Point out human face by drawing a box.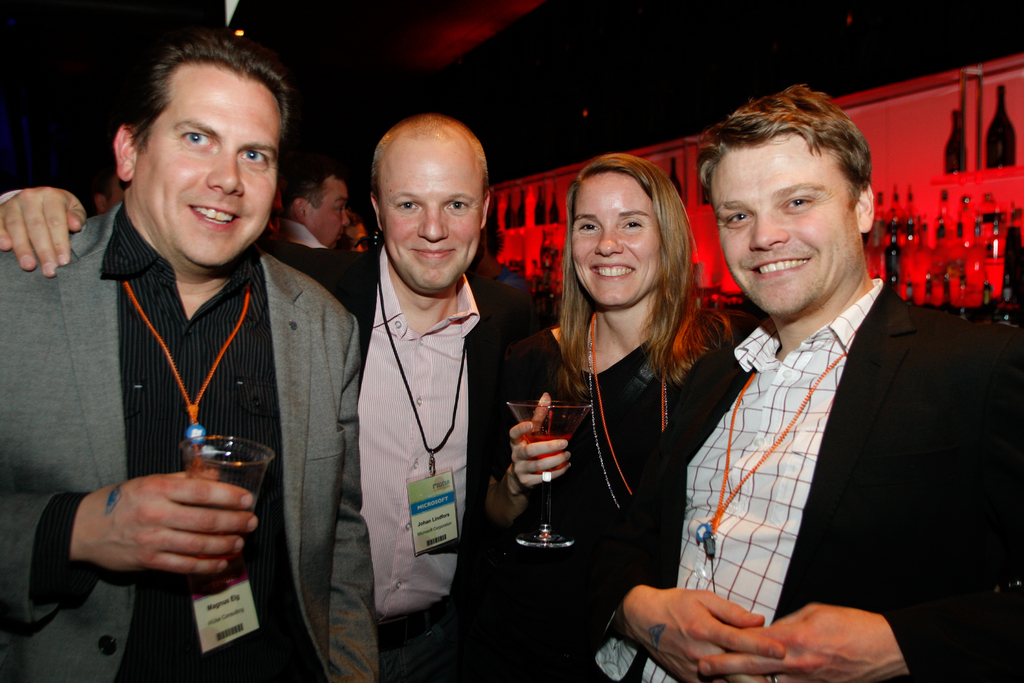
detection(309, 178, 351, 251).
